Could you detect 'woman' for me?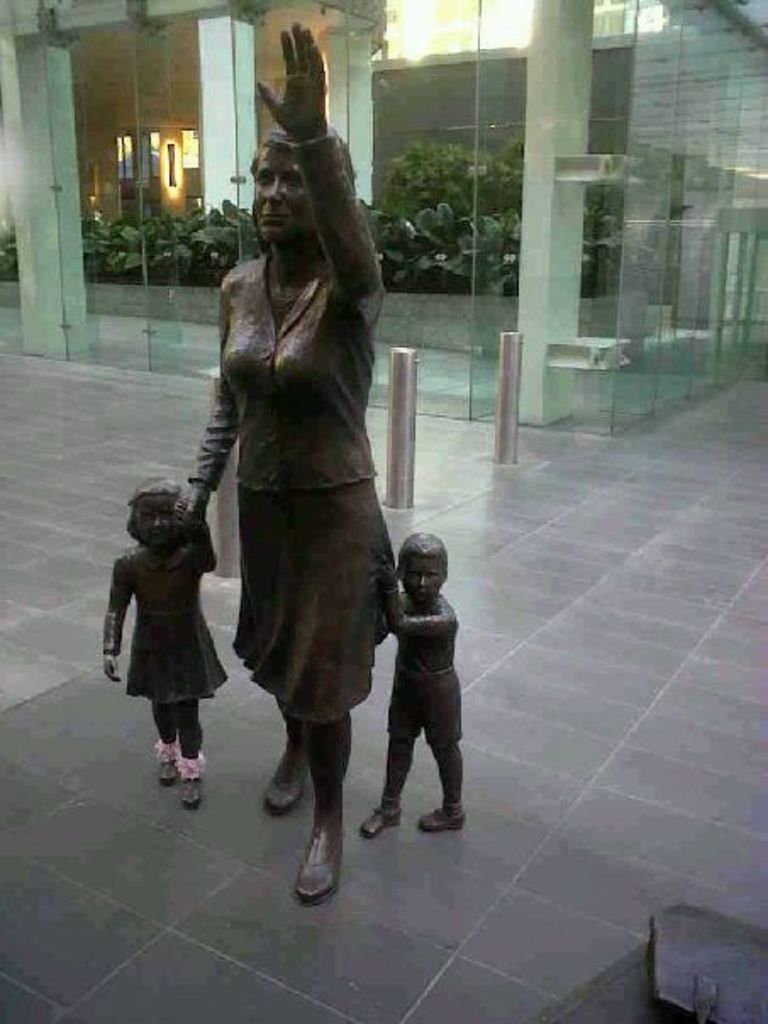
Detection result: <box>151,51,403,849</box>.
